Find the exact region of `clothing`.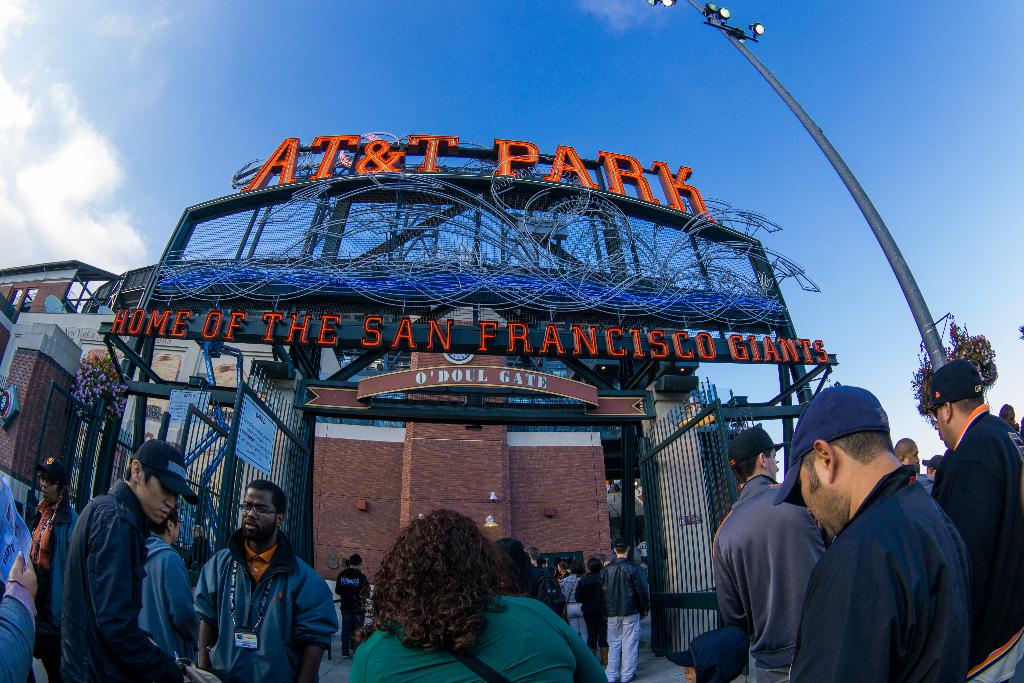
Exact region: <bbox>791, 461, 973, 682</bbox>.
